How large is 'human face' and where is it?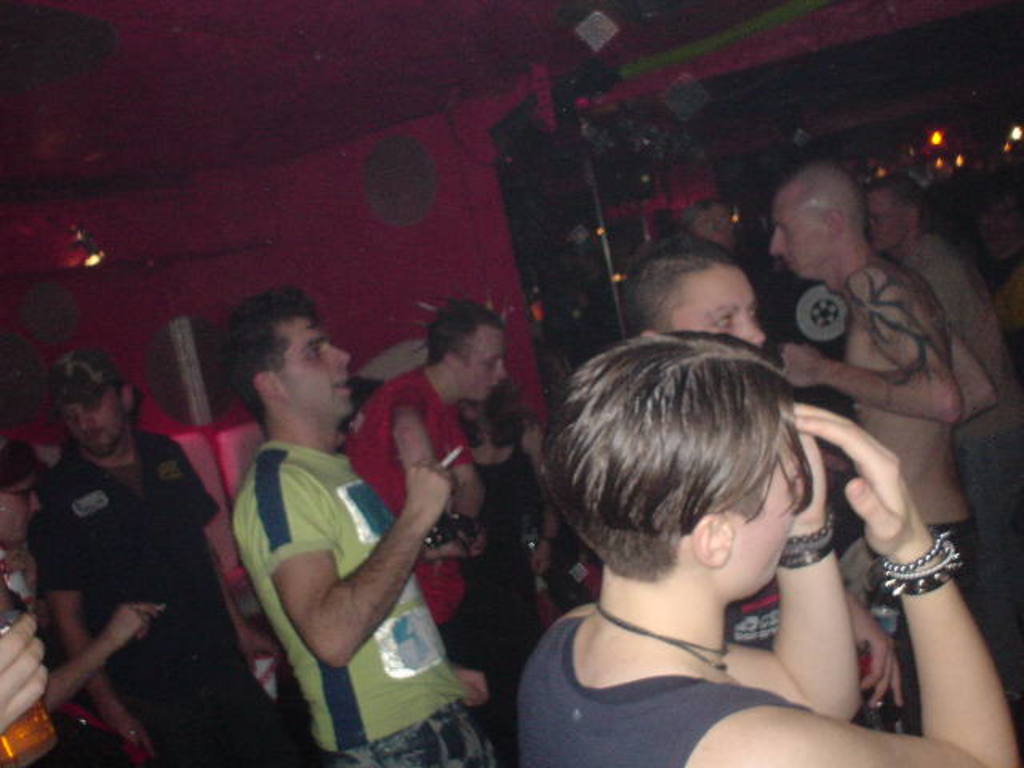
Bounding box: <bbox>867, 192, 906, 253</bbox>.
